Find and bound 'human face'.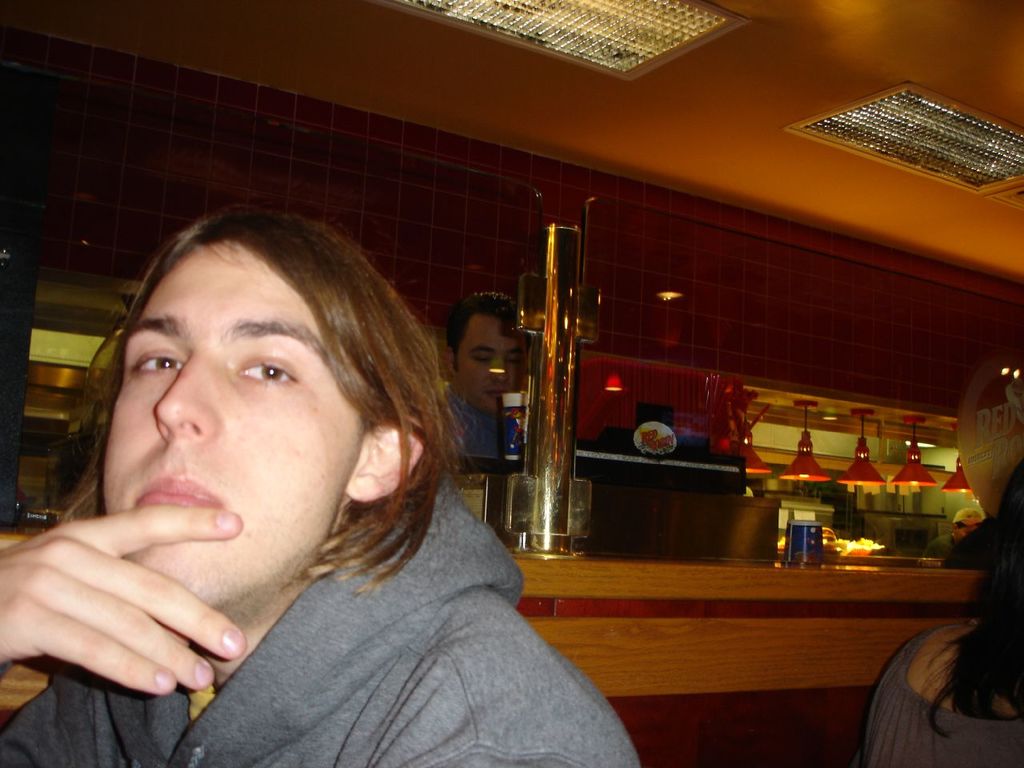
Bound: (x1=102, y1=235, x2=367, y2=610).
